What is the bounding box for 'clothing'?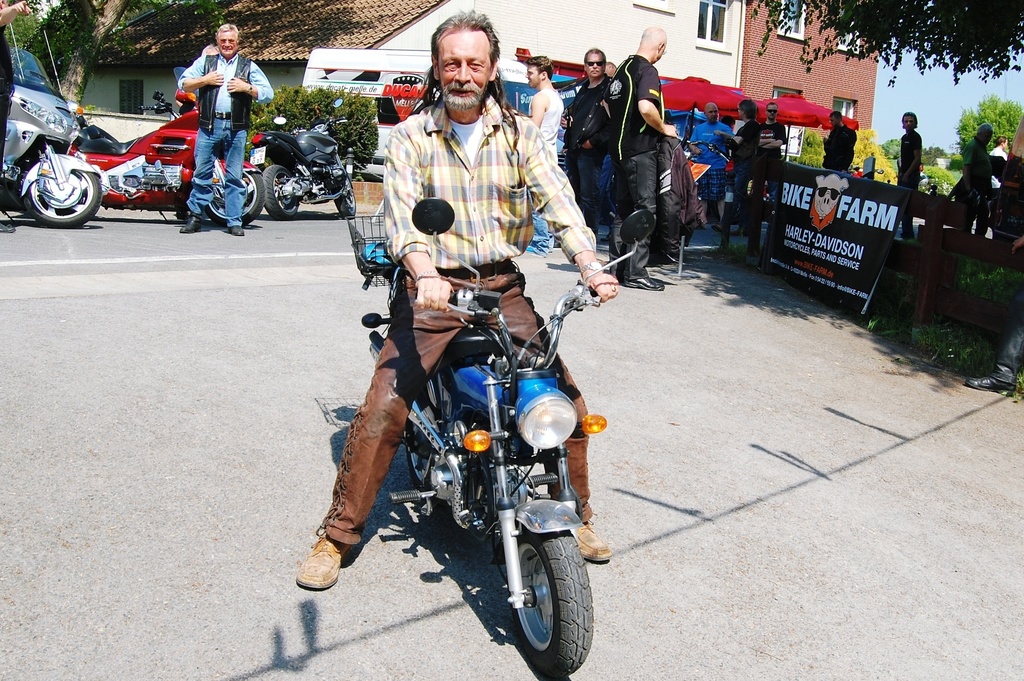
x1=603 y1=47 x2=663 y2=265.
